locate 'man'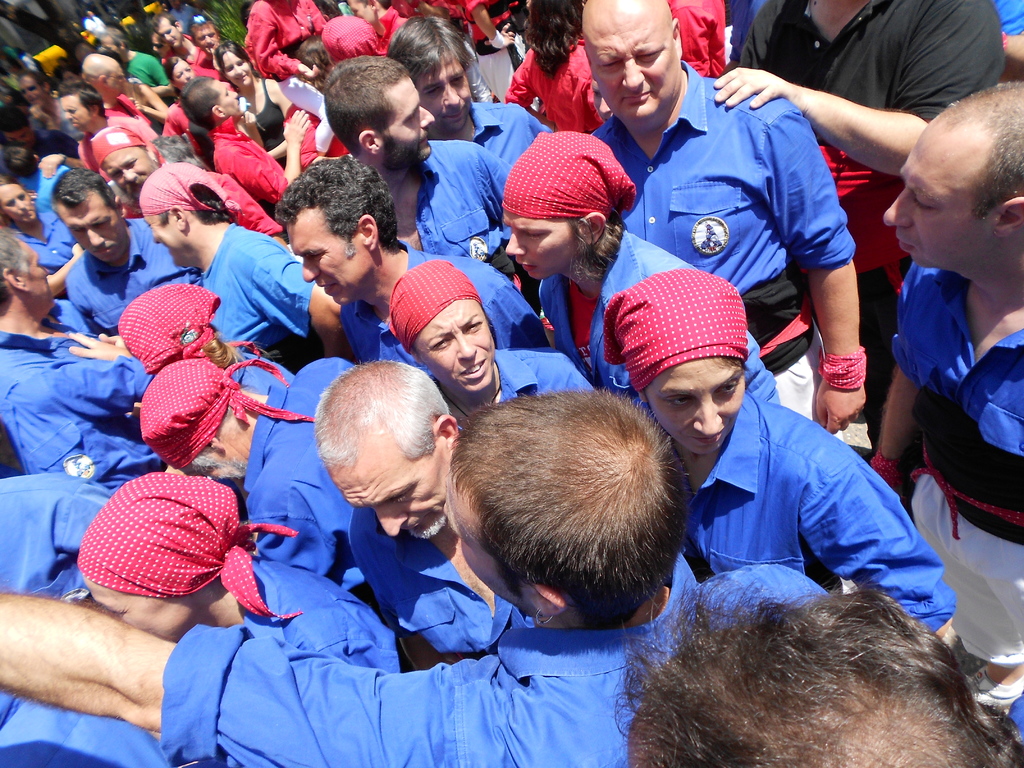
bbox=(138, 360, 386, 632)
